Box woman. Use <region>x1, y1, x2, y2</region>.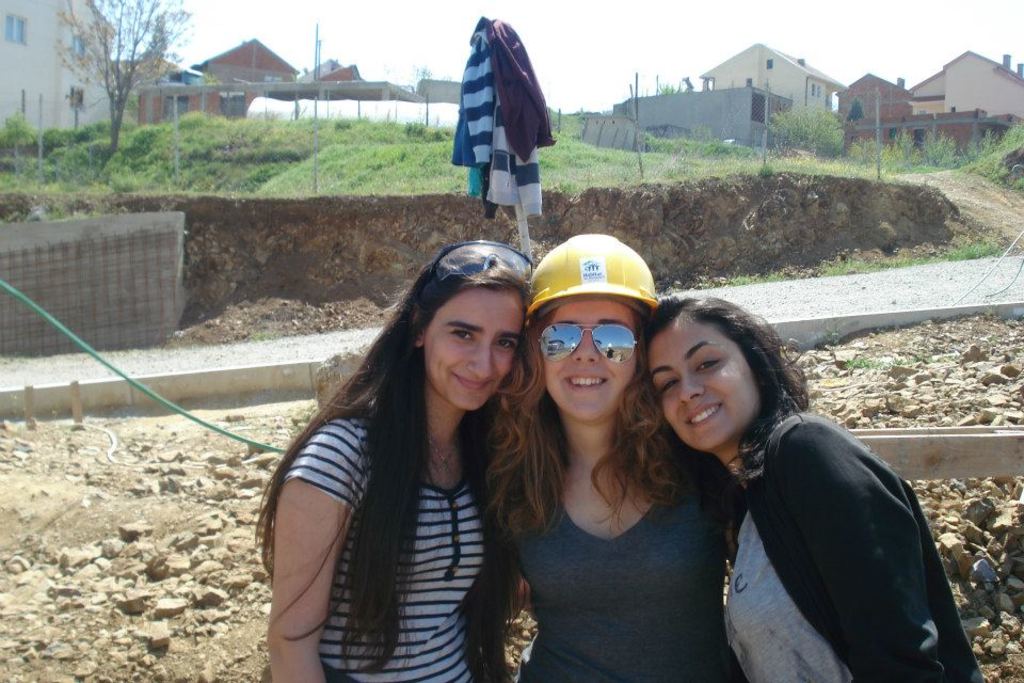
<region>589, 288, 983, 682</region>.
